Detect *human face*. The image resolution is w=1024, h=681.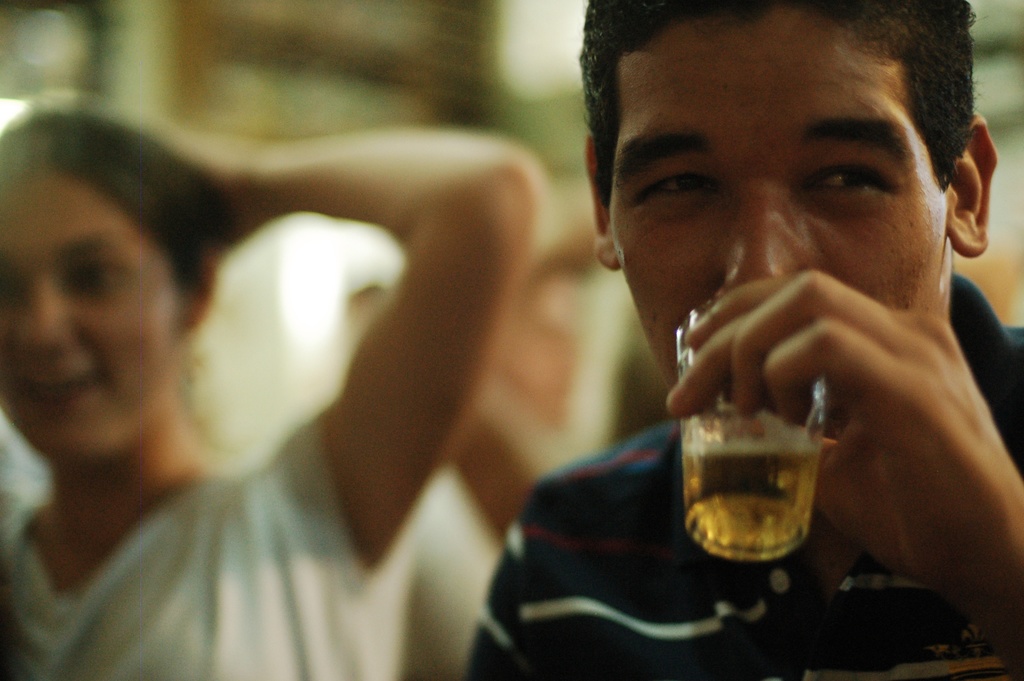
select_region(0, 175, 173, 470).
